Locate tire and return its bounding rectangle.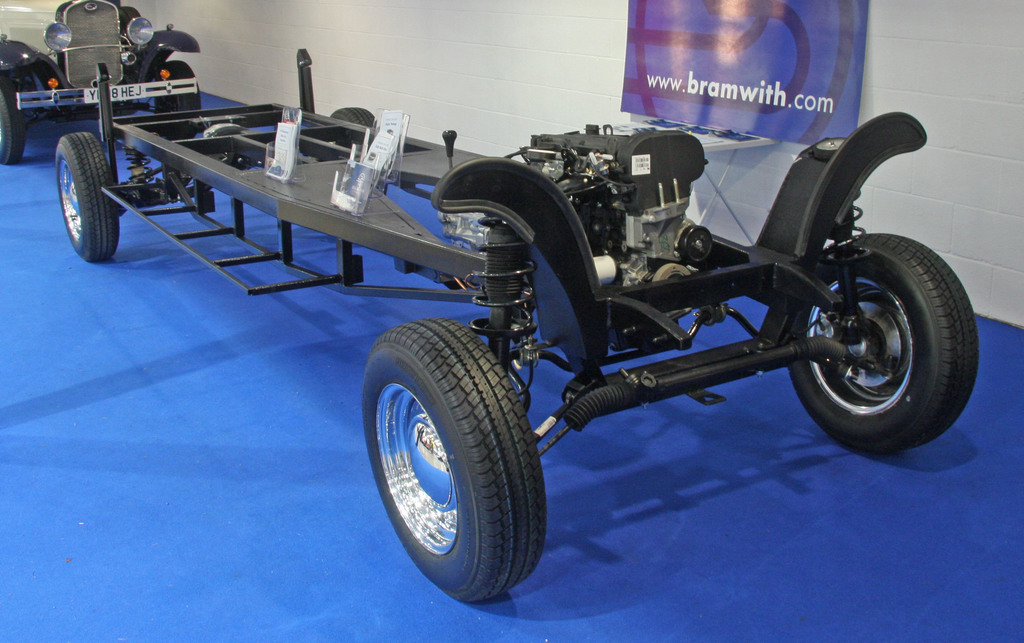
(358, 315, 546, 605).
